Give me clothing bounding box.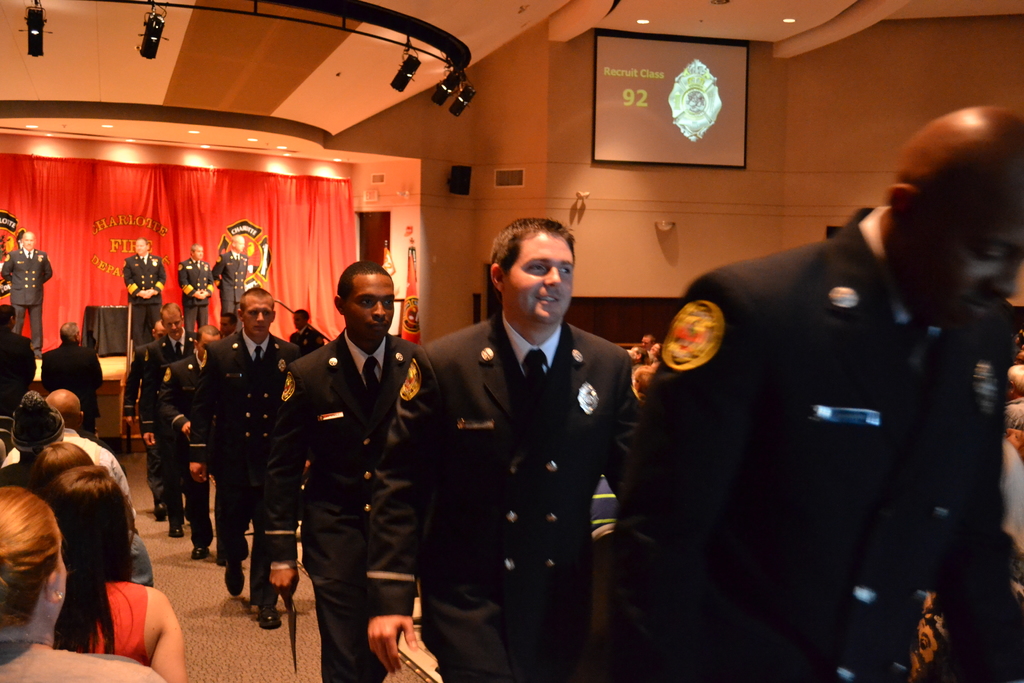
crop(3, 248, 55, 347).
